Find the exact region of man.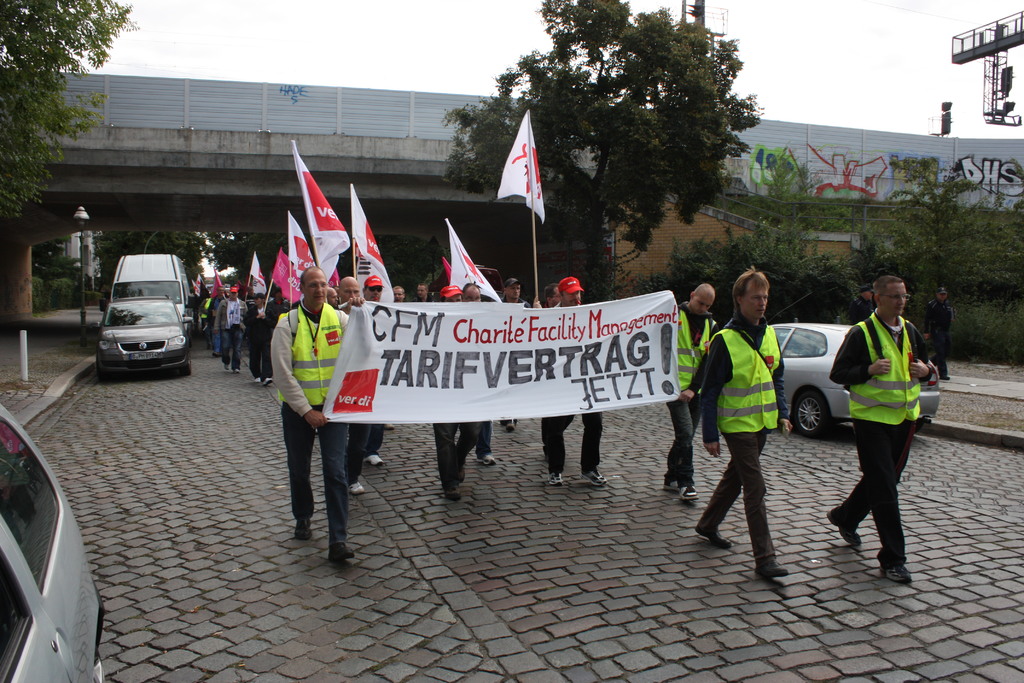
Exact region: x1=835, y1=272, x2=942, y2=575.
